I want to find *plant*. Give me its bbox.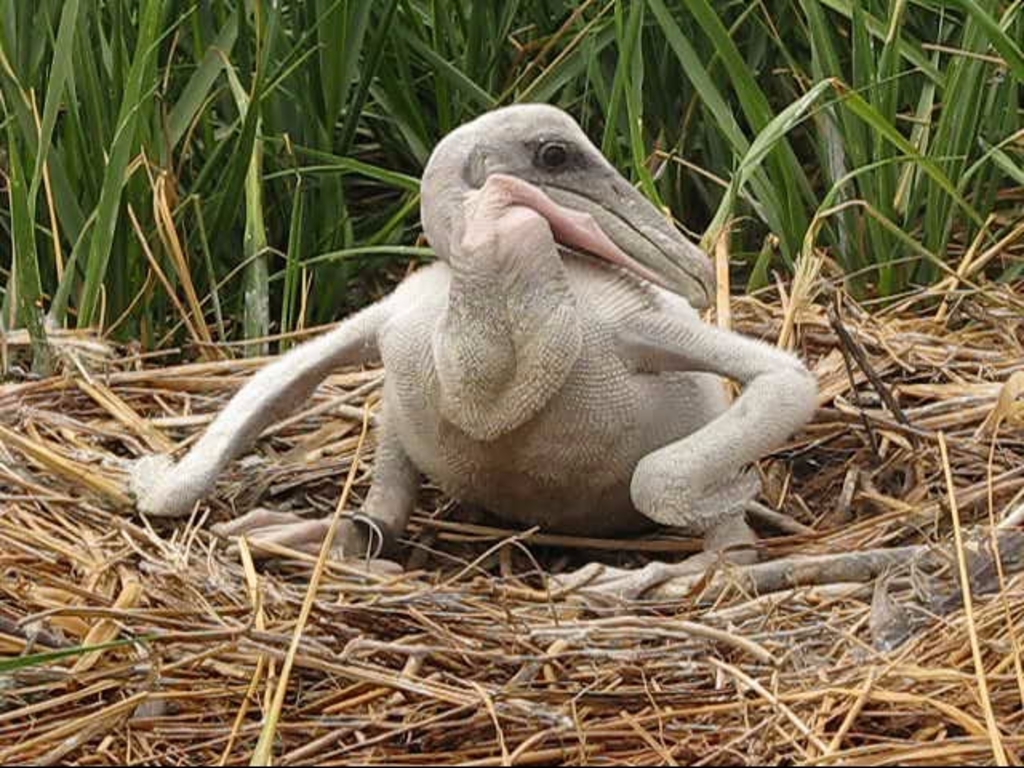
0, 627, 170, 675.
